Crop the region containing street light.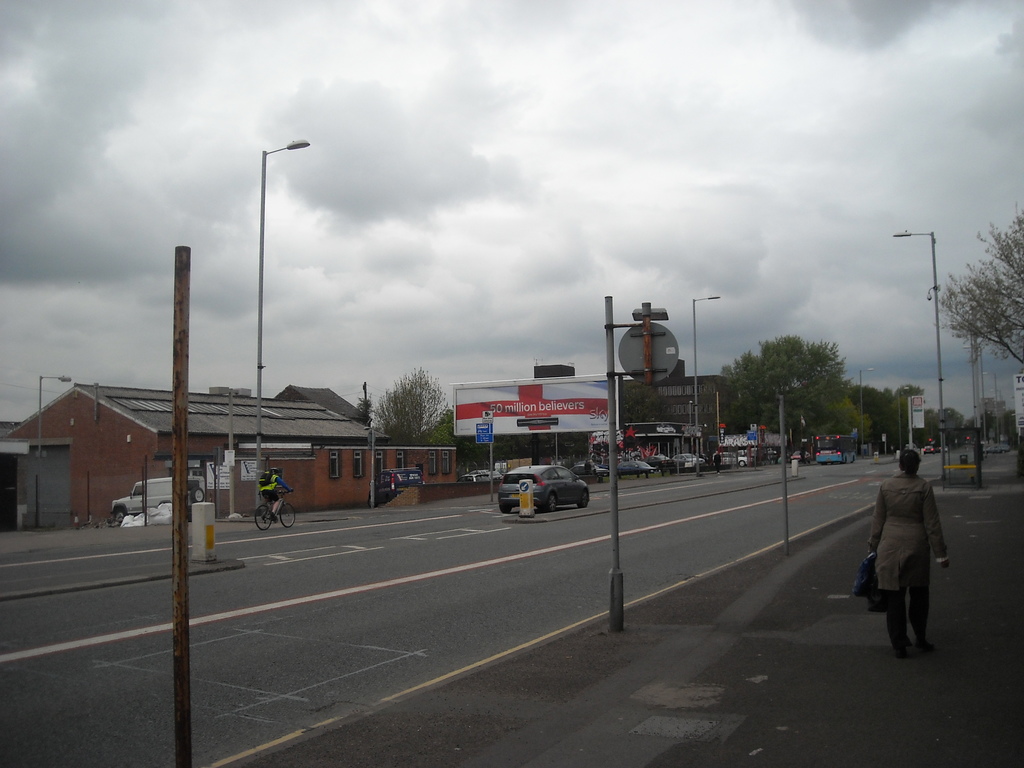
Crop region: detection(33, 367, 76, 523).
